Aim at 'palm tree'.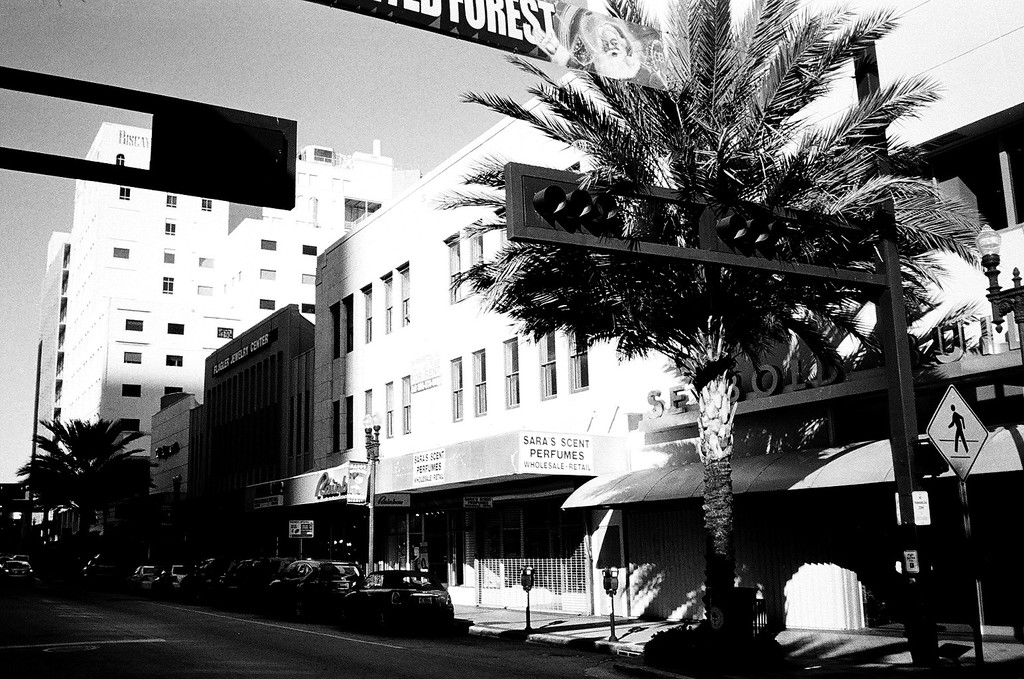
Aimed at (x1=487, y1=0, x2=944, y2=645).
